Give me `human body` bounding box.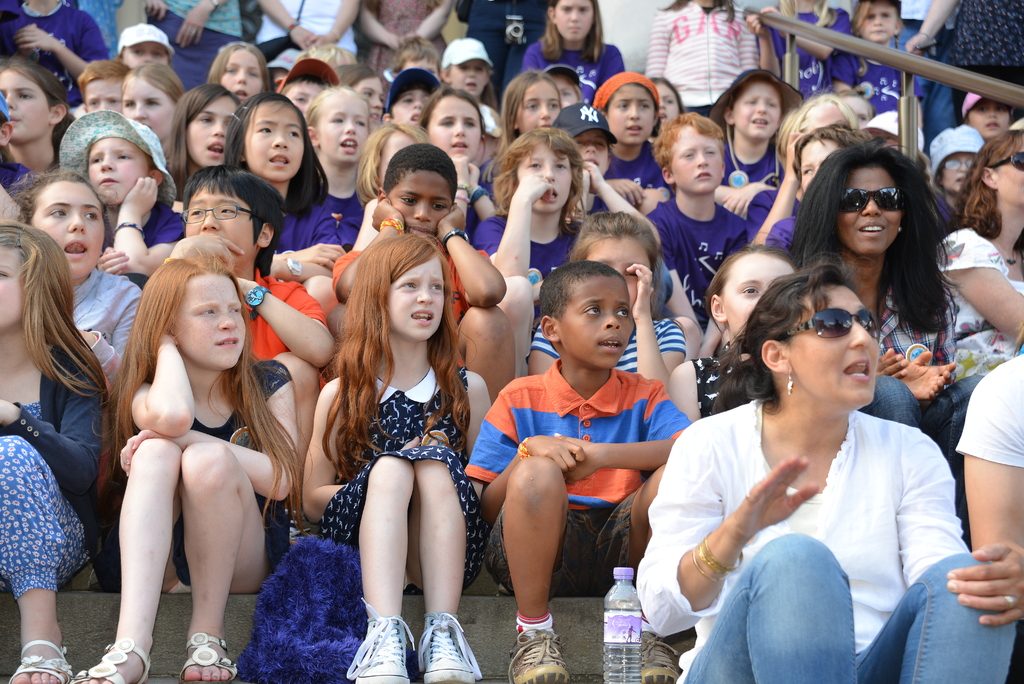
bbox=[353, 119, 435, 193].
